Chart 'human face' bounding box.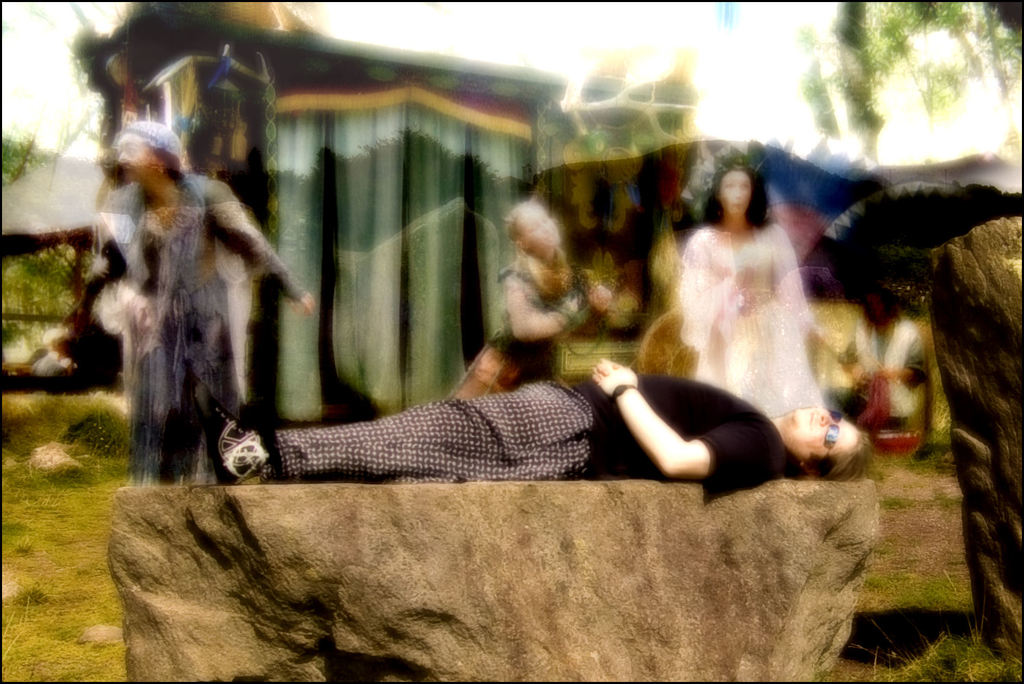
Charted: <region>788, 410, 862, 458</region>.
